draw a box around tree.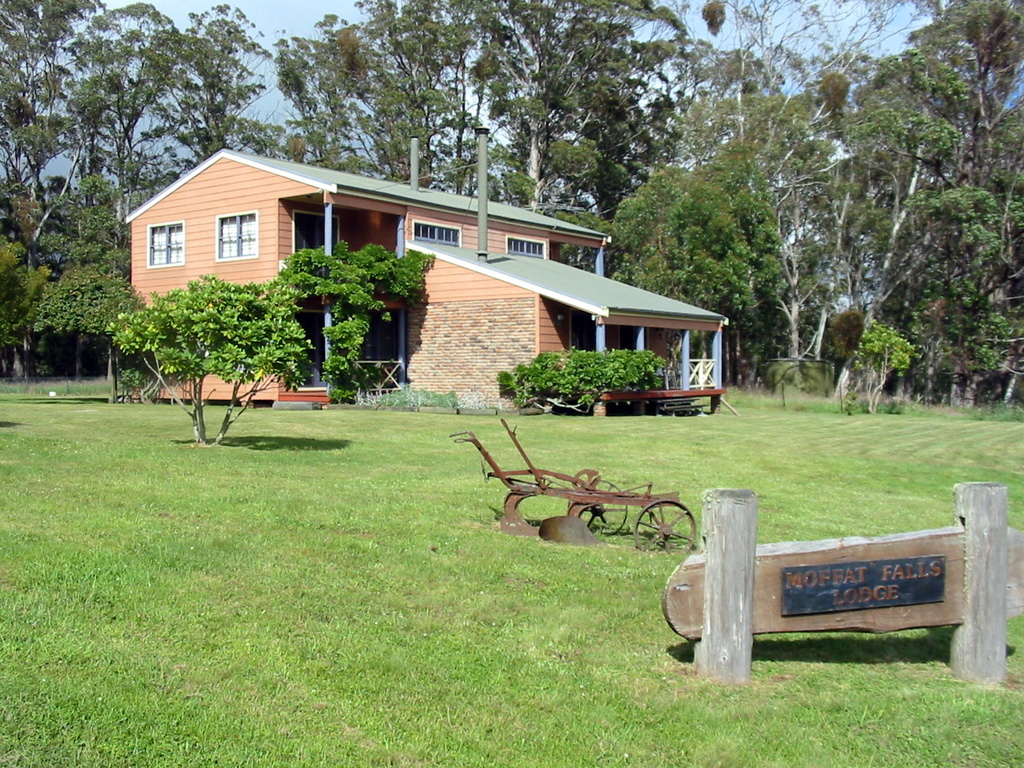
bbox=(0, 171, 68, 375).
